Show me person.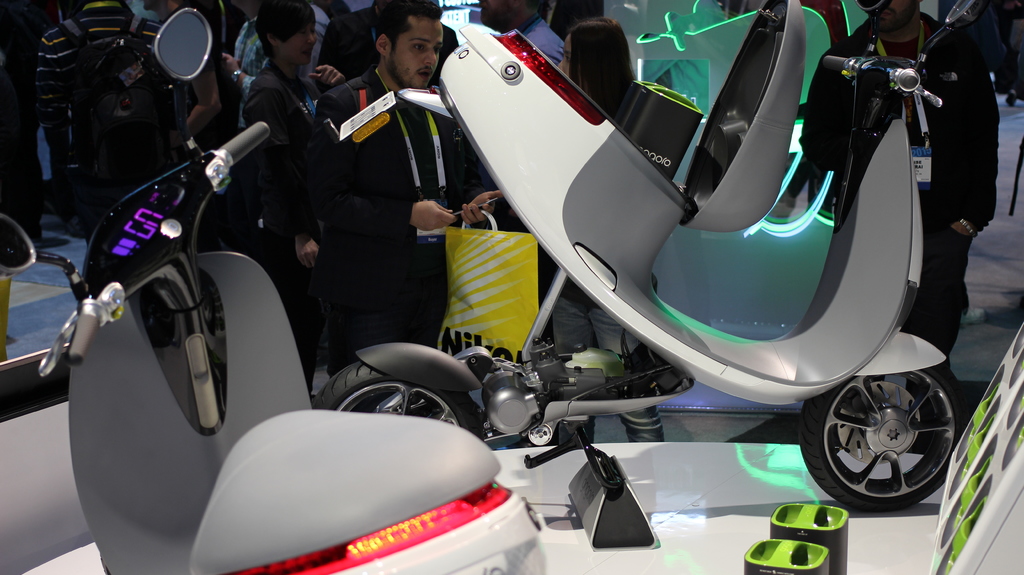
person is here: locate(316, 0, 458, 89).
